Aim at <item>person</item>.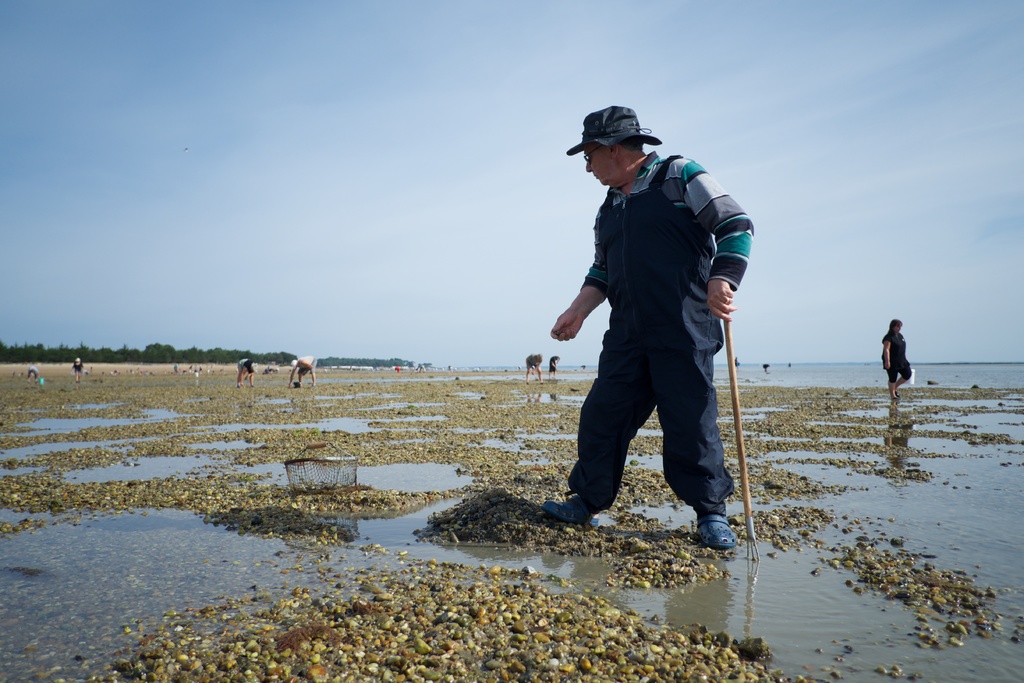
Aimed at 732:356:740:370.
